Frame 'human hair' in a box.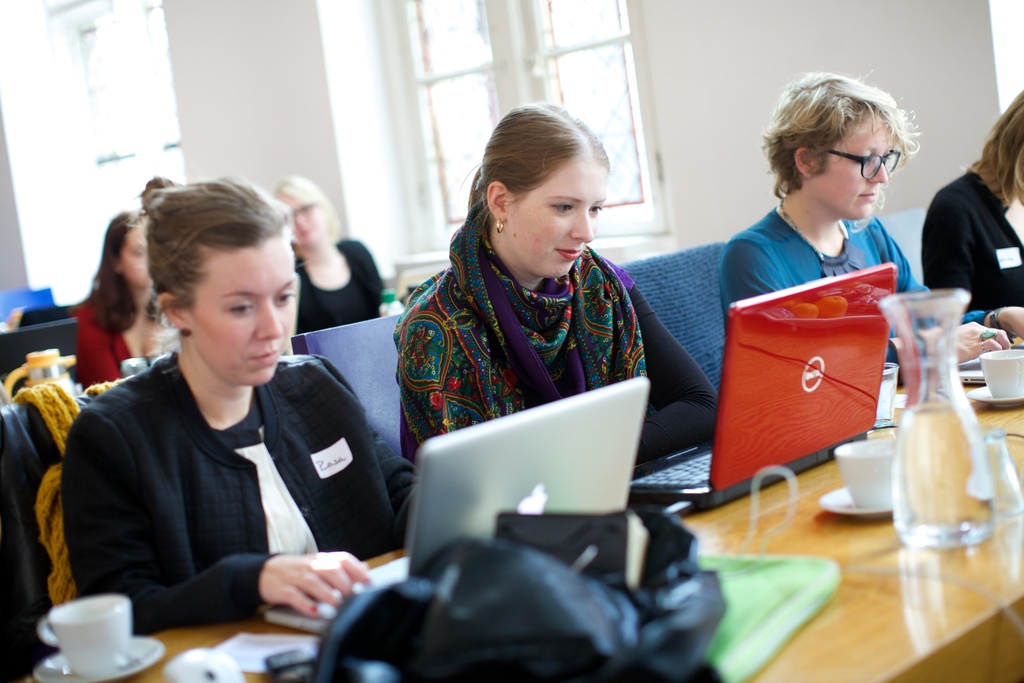
bbox(957, 88, 1023, 213).
